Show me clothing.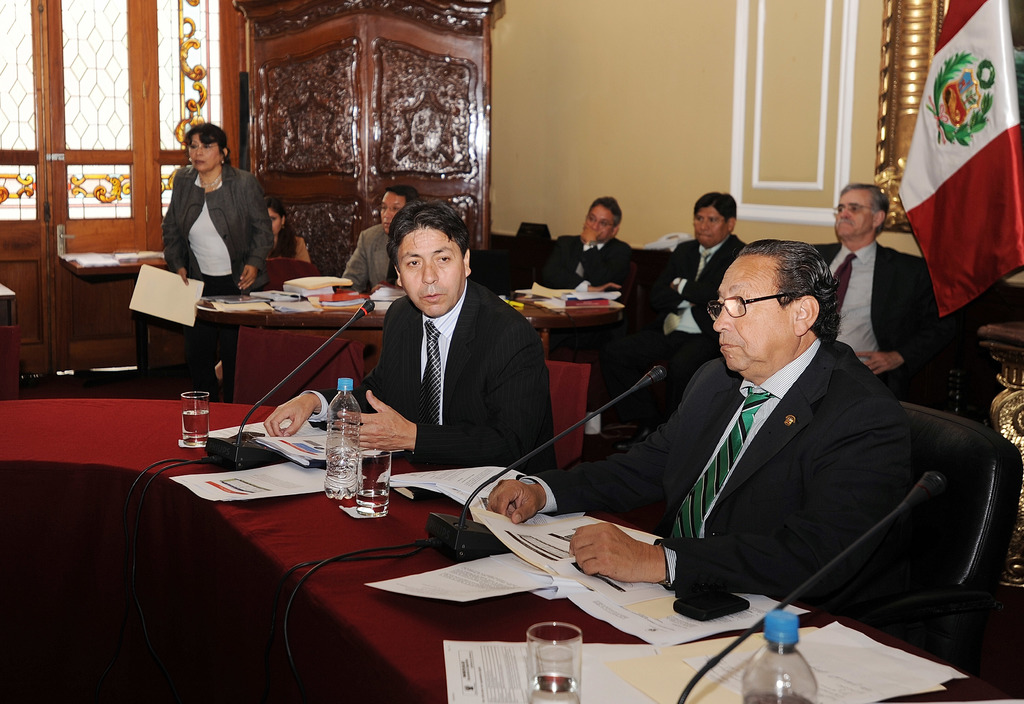
clothing is here: rect(524, 335, 911, 595).
